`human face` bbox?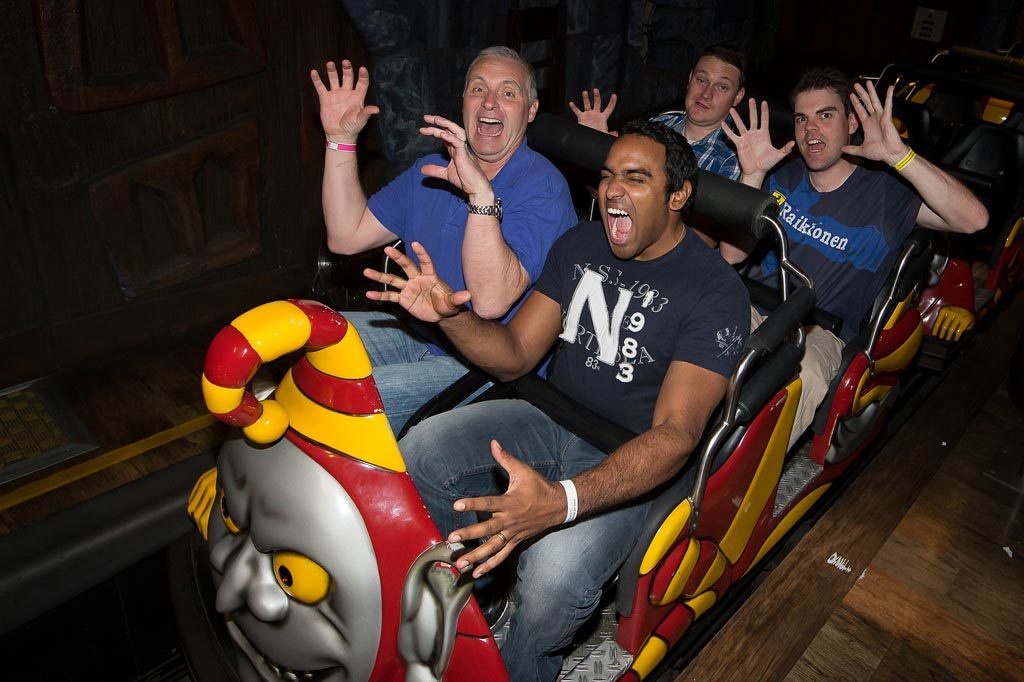
[left=596, top=136, right=671, bottom=260]
